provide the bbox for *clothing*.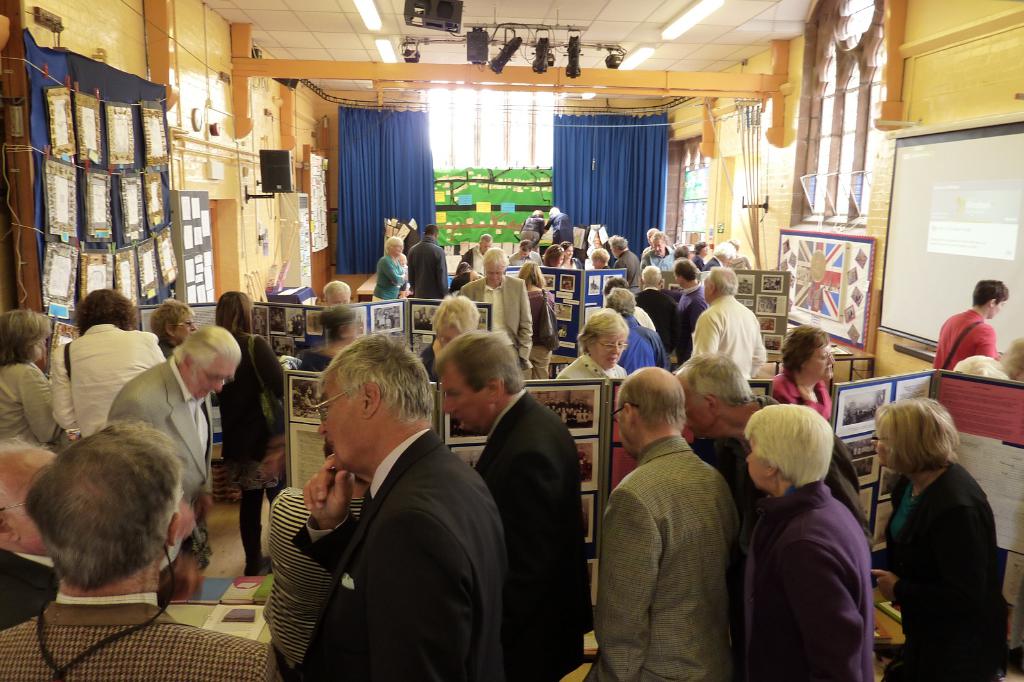
{"x1": 602, "y1": 263, "x2": 611, "y2": 271}.
